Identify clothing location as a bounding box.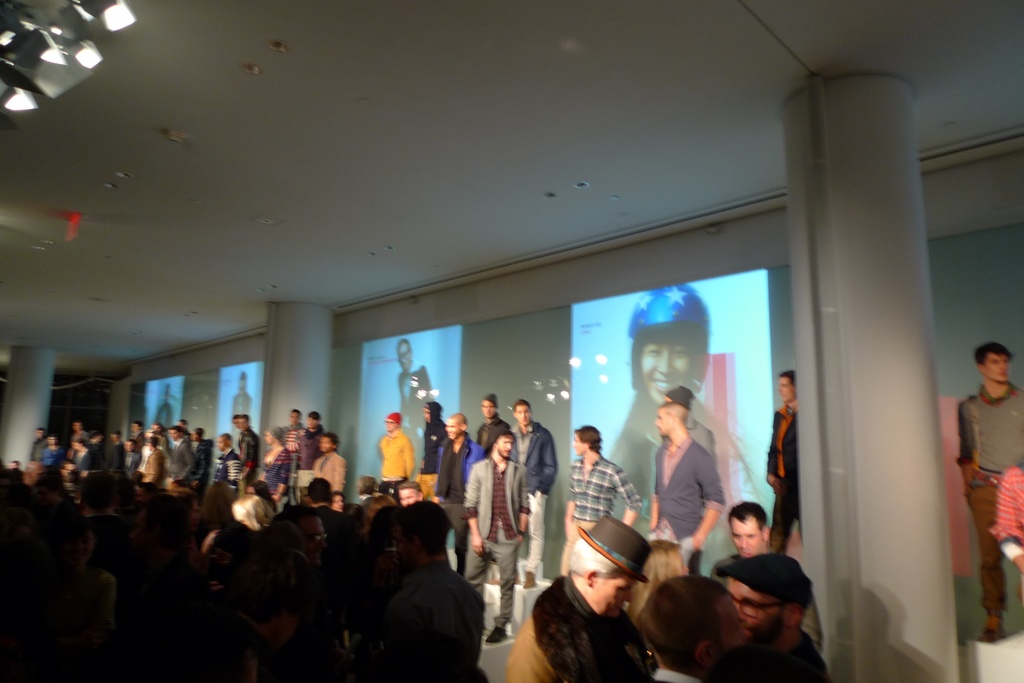
l=216, t=450, r=243, b=487.
